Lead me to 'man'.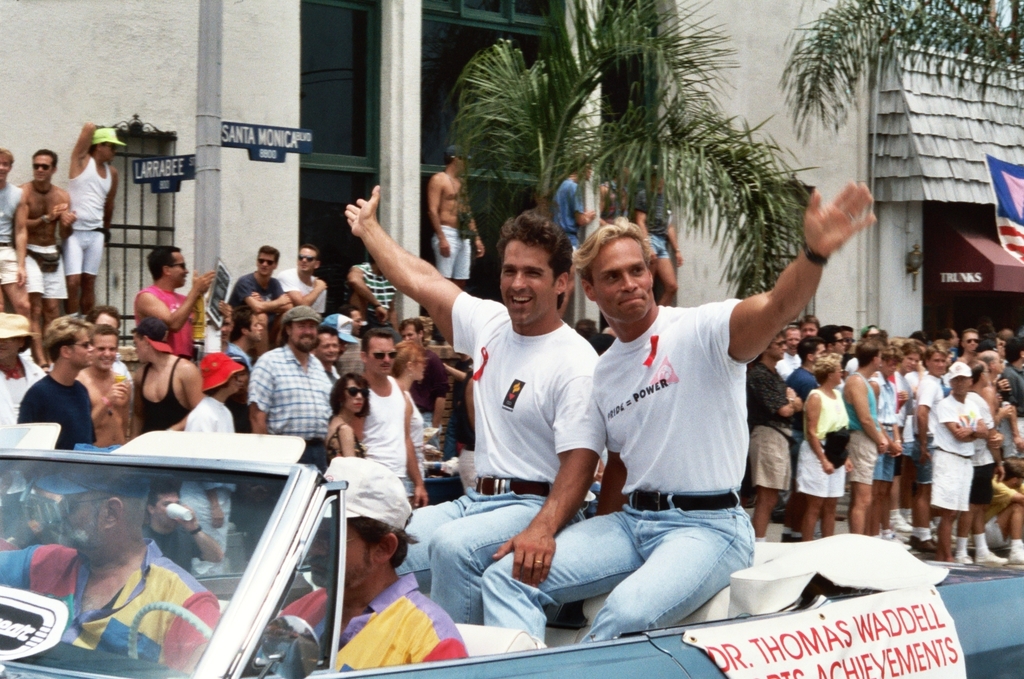
Lead to locate(63, 121, 121, 314).
